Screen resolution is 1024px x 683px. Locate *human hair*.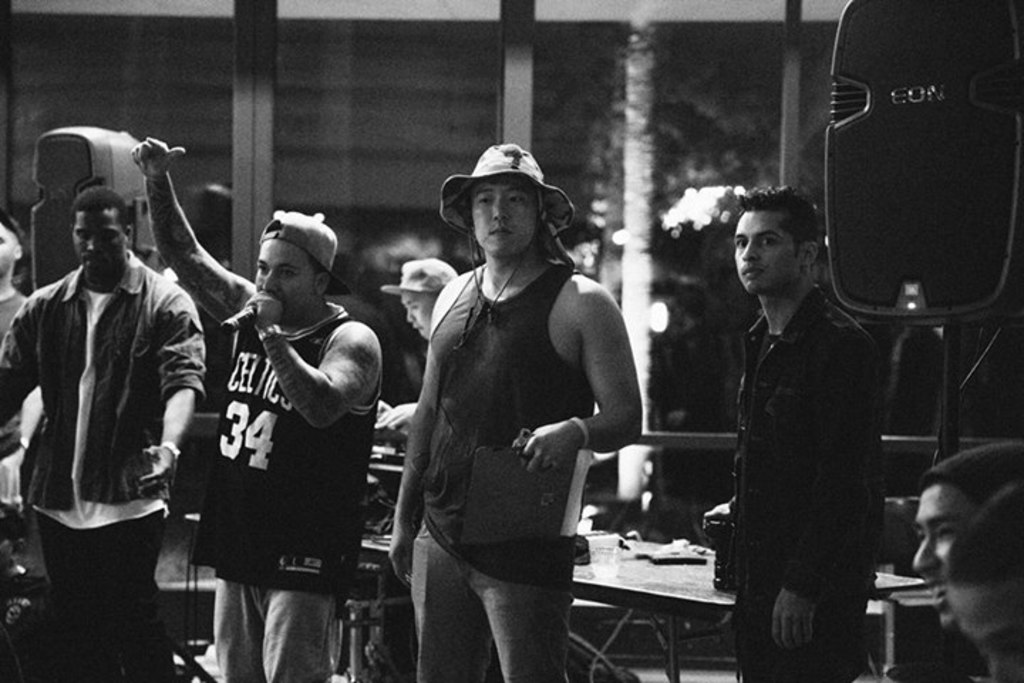
bbox=(741, 185, 825, 255).
